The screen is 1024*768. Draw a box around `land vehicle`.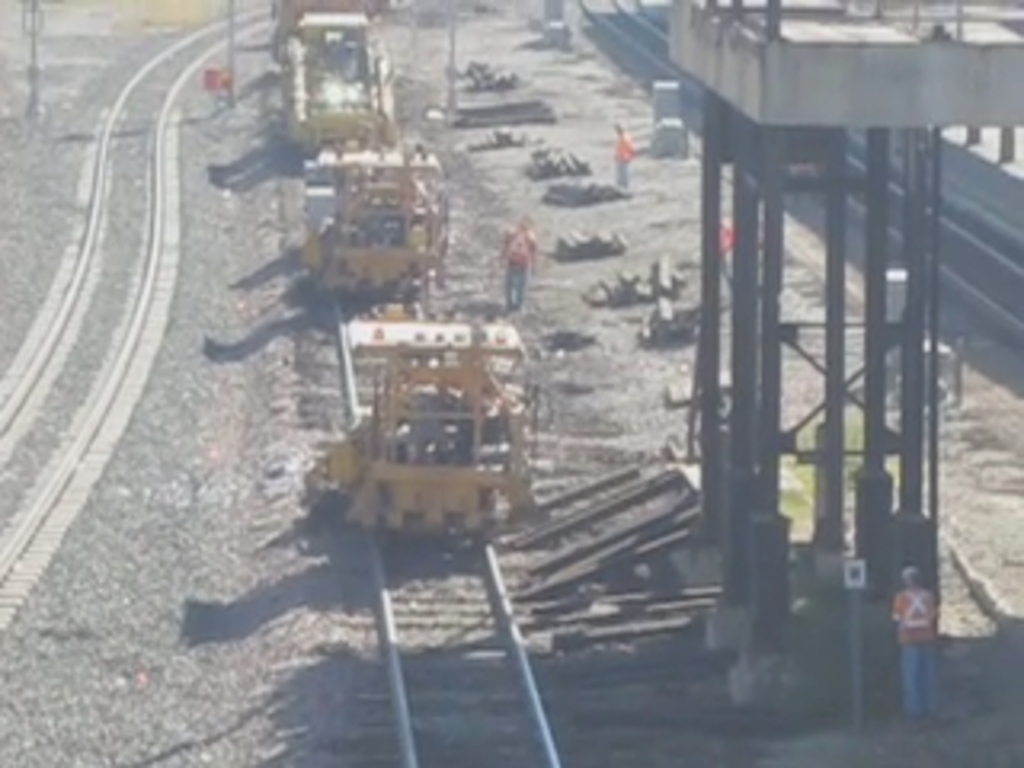
(307, 320, 544, 544).
